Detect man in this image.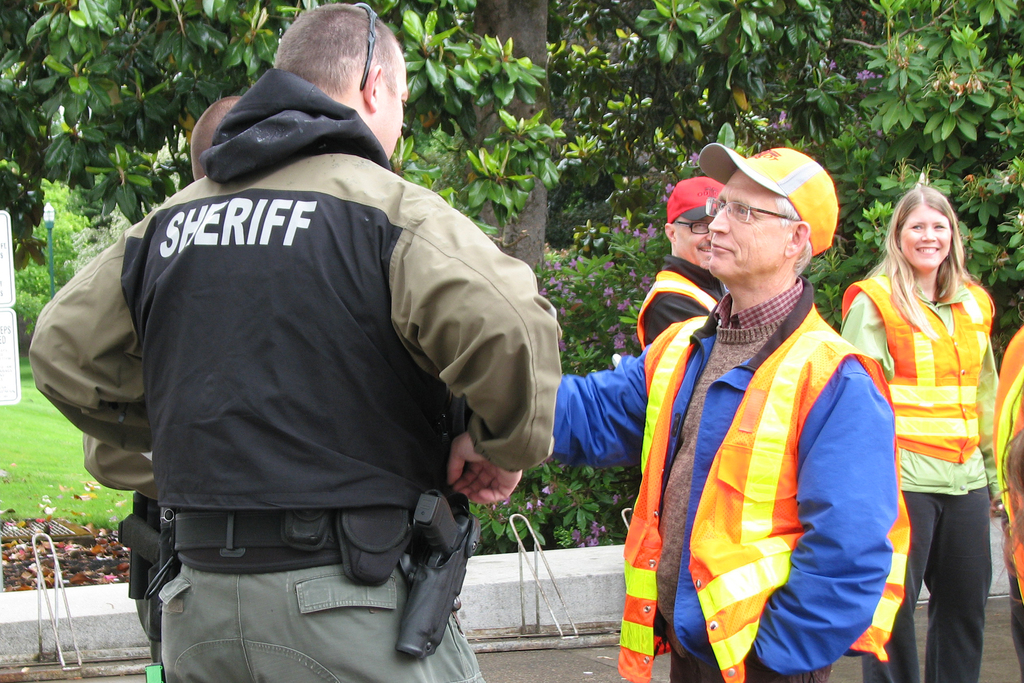
Detection: detection(51, 5, 591, 667).
